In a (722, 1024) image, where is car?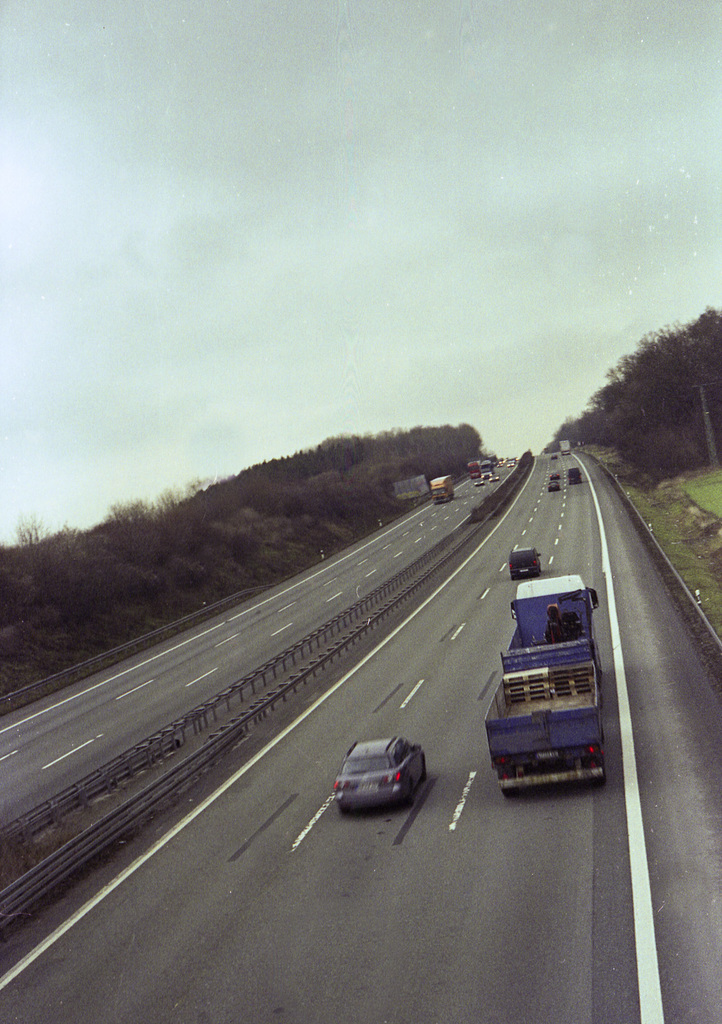
{"x1": 333, "y1": 739, "x2": 426, "y2": 811}.
